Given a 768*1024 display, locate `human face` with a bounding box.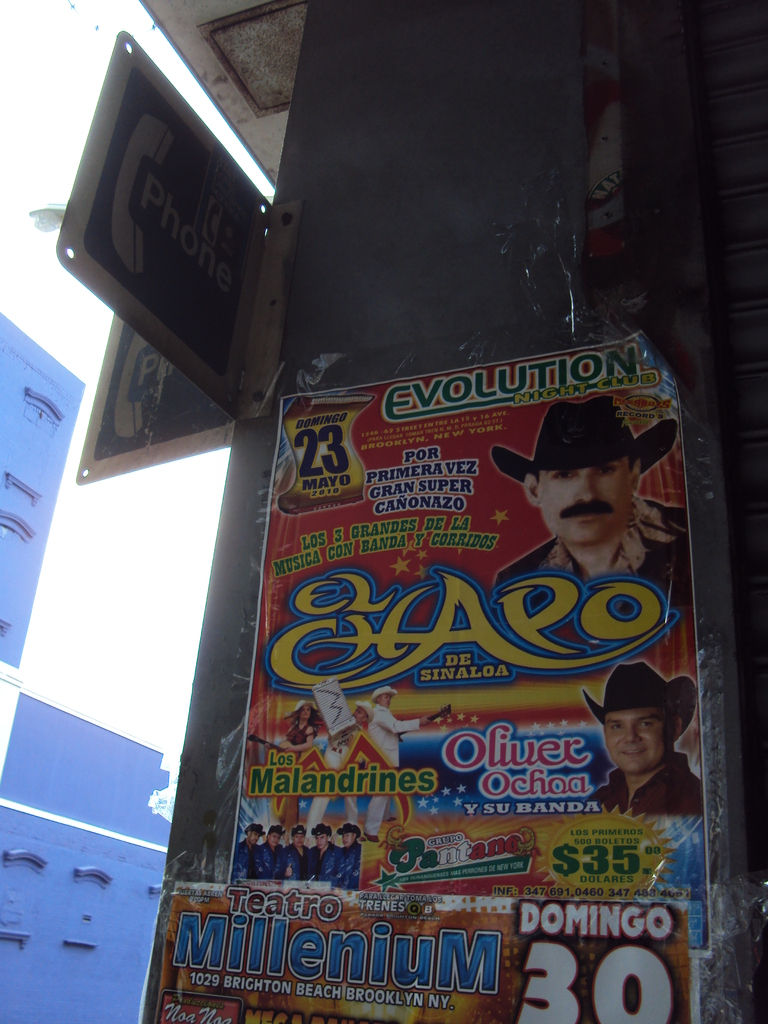
Located: select_region(538, 456, 634, 548).
